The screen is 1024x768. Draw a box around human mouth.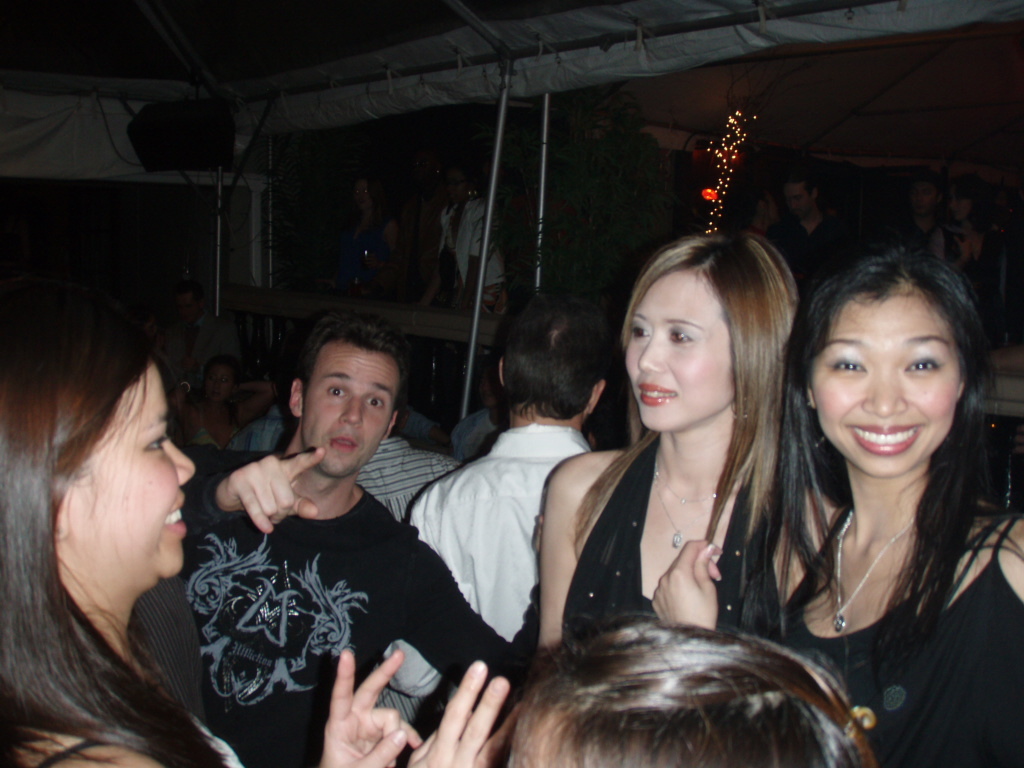
bbox=[326, 433, 363, 453].
